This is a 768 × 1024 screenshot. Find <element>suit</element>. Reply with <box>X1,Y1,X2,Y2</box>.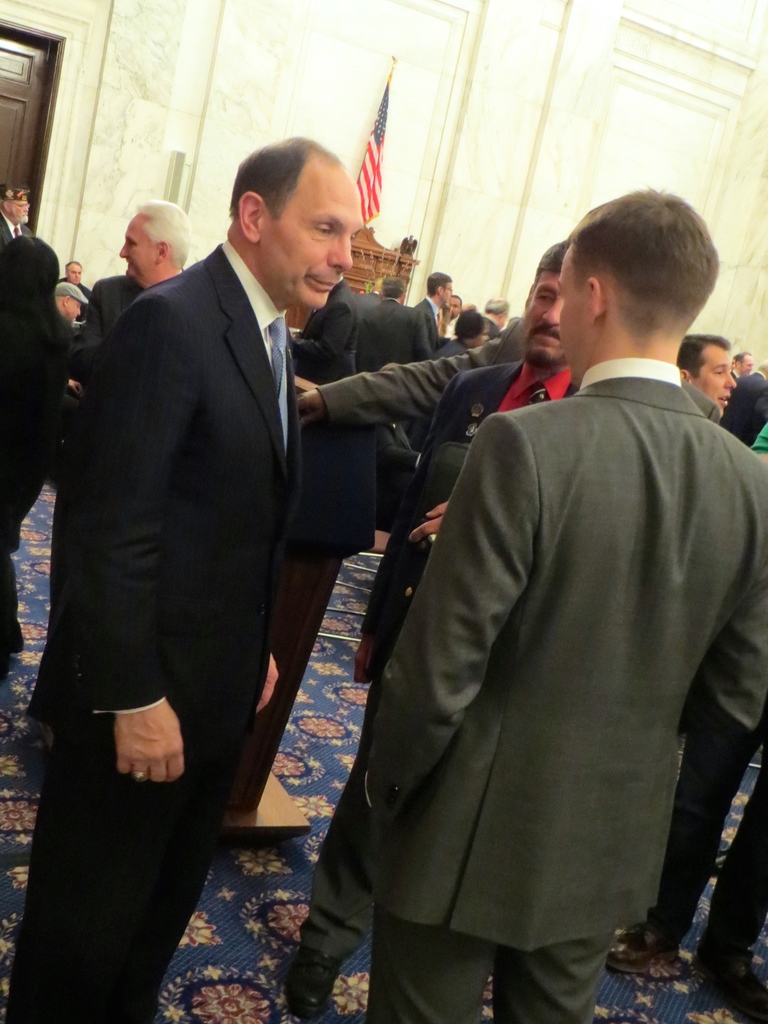
<box>0,230,102,537</box>.
